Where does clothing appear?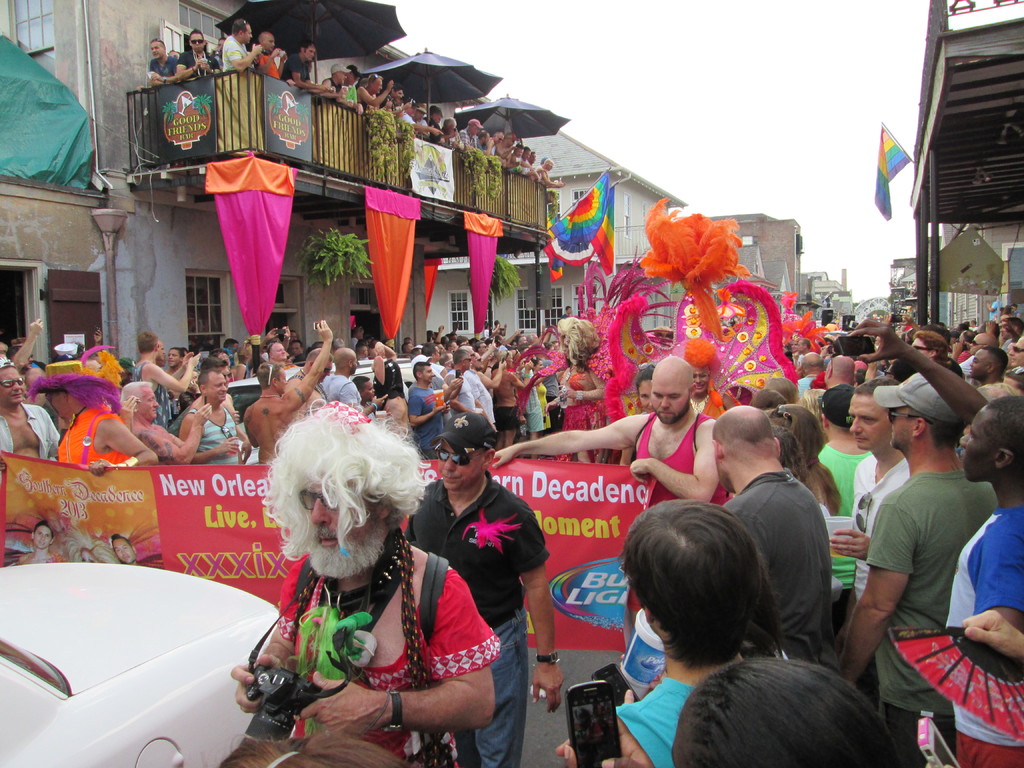
Appears at pyautogui.locateOnScreen(0, 397, 59, 461).
